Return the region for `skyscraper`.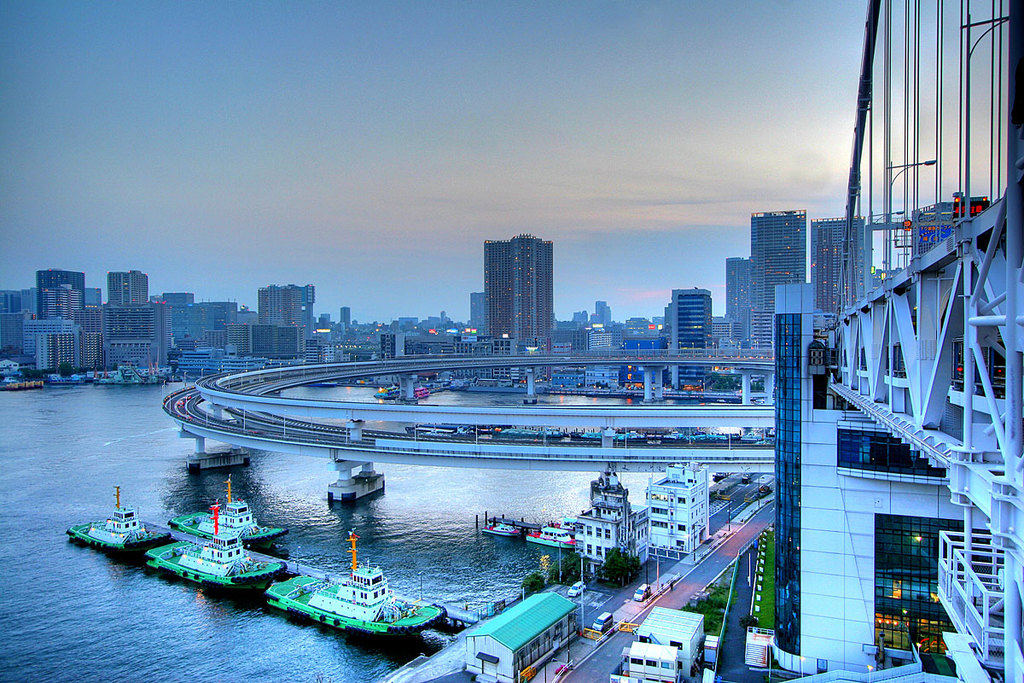
(30,267,85,319).
